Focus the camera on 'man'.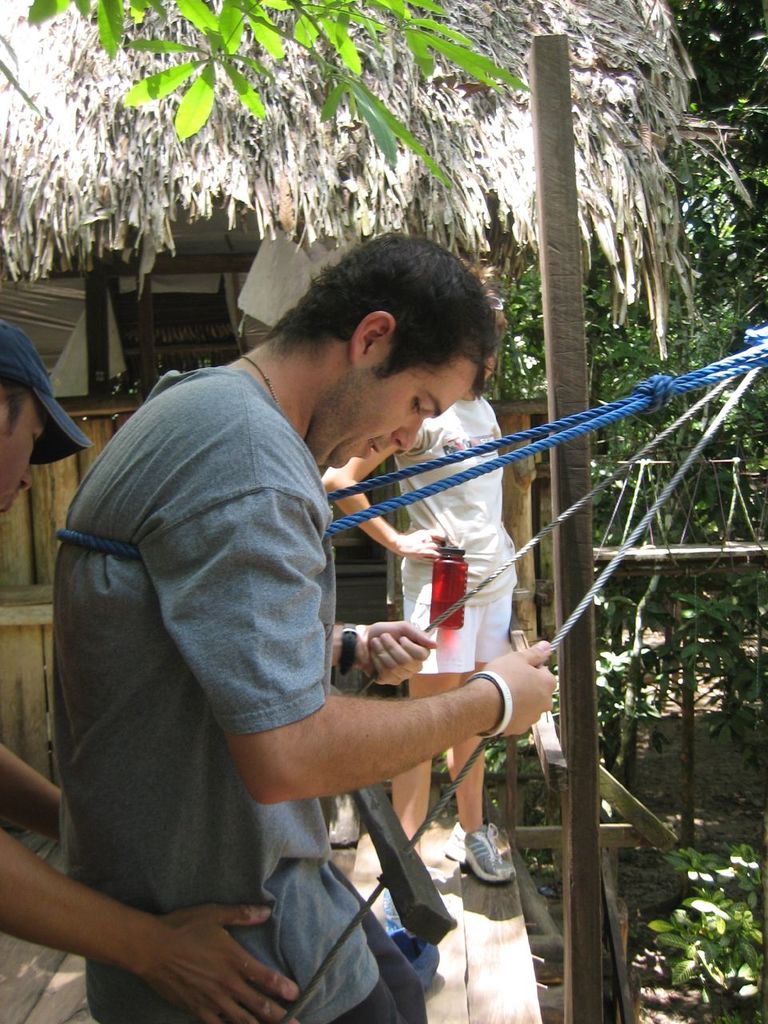
Focus region: (x1=46, y1=220, x2=558, y2=1023).
